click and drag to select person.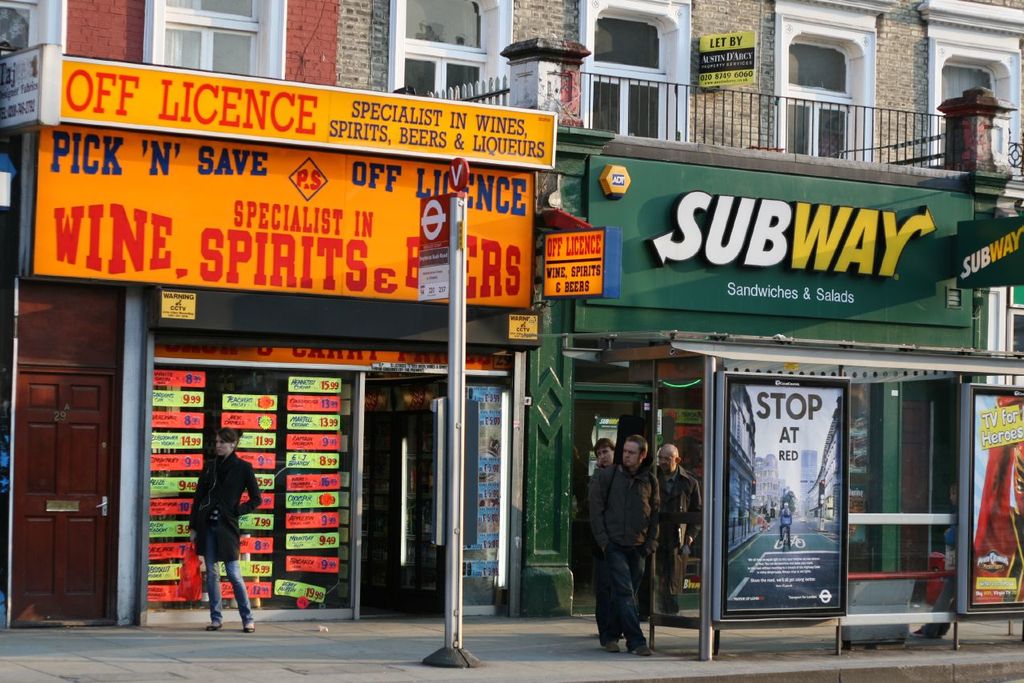
Selection: {"left": 576, "top": 436, "right": 663, "bottom": 661}.
